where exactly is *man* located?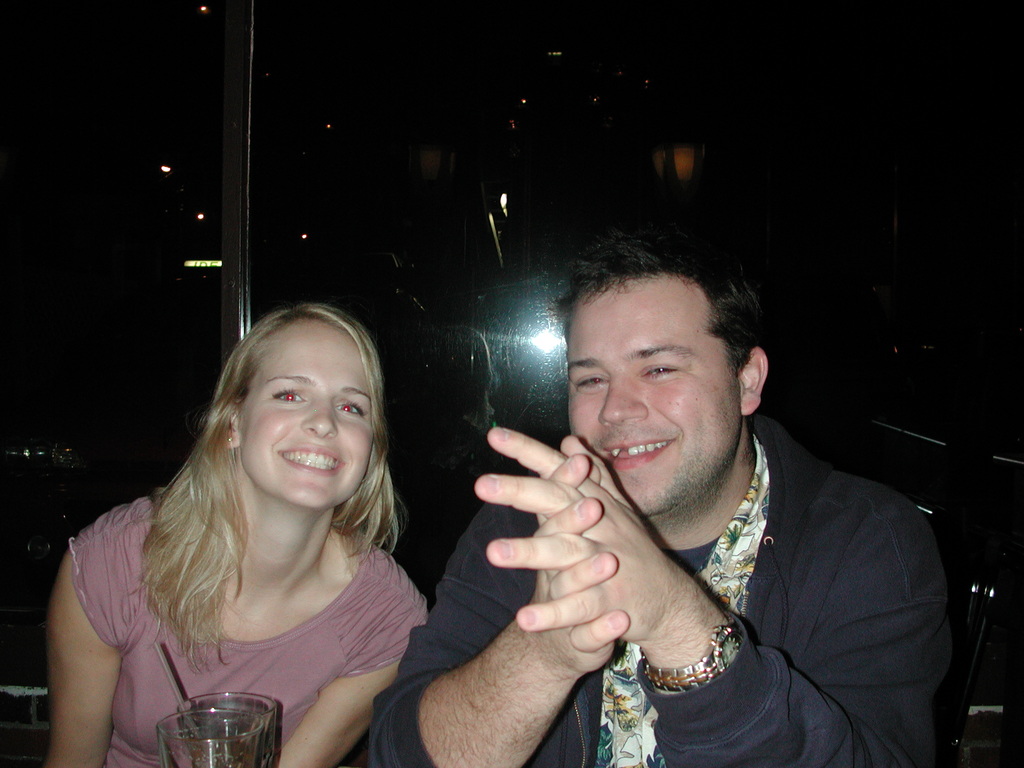
Its bounding box is 397/224/973/754.
